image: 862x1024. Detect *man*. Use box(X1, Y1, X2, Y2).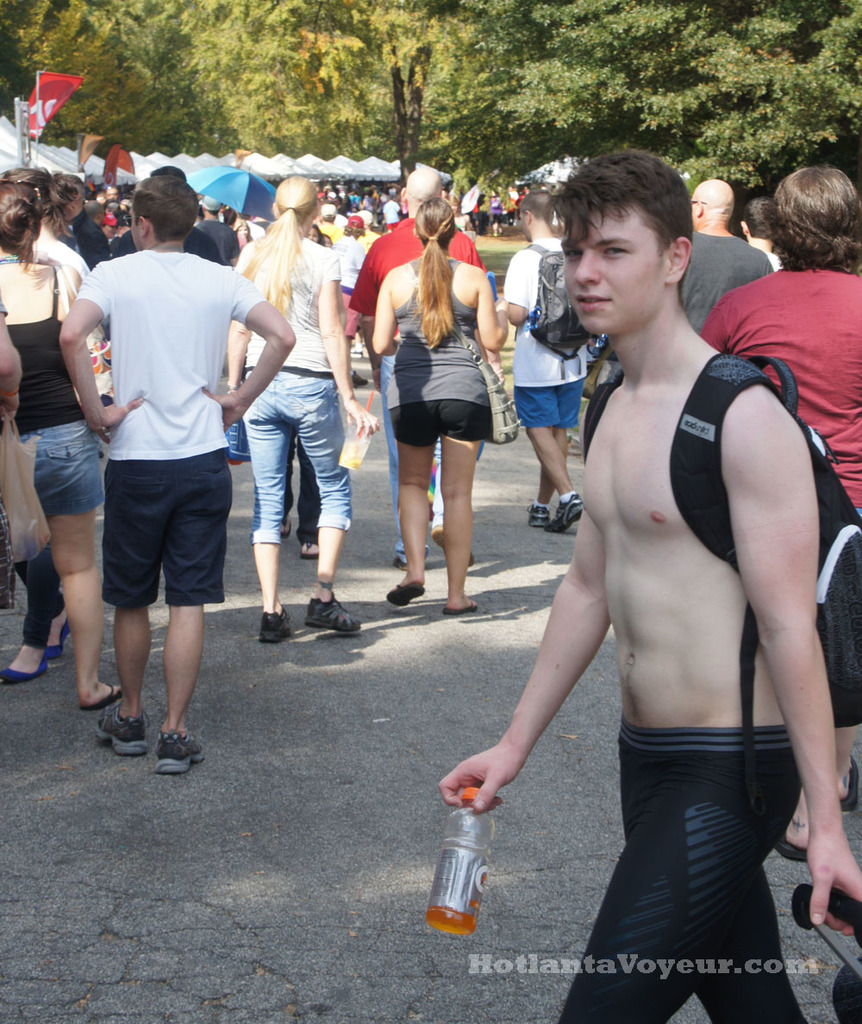
box(679, 181, 789, 325).
